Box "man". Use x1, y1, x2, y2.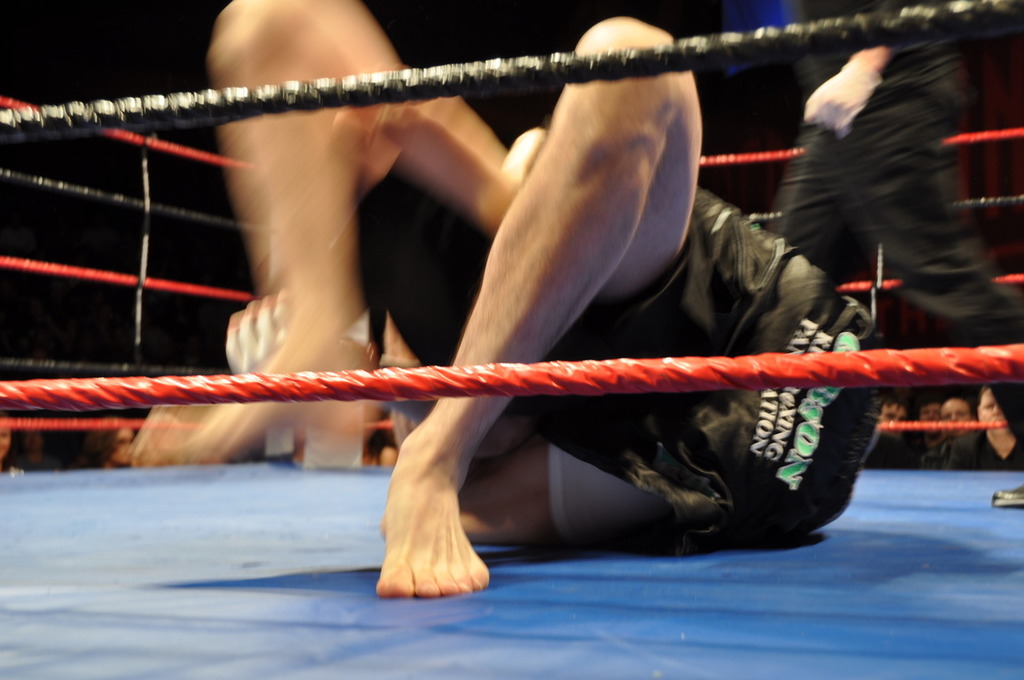
902, 397, 950, 457.
